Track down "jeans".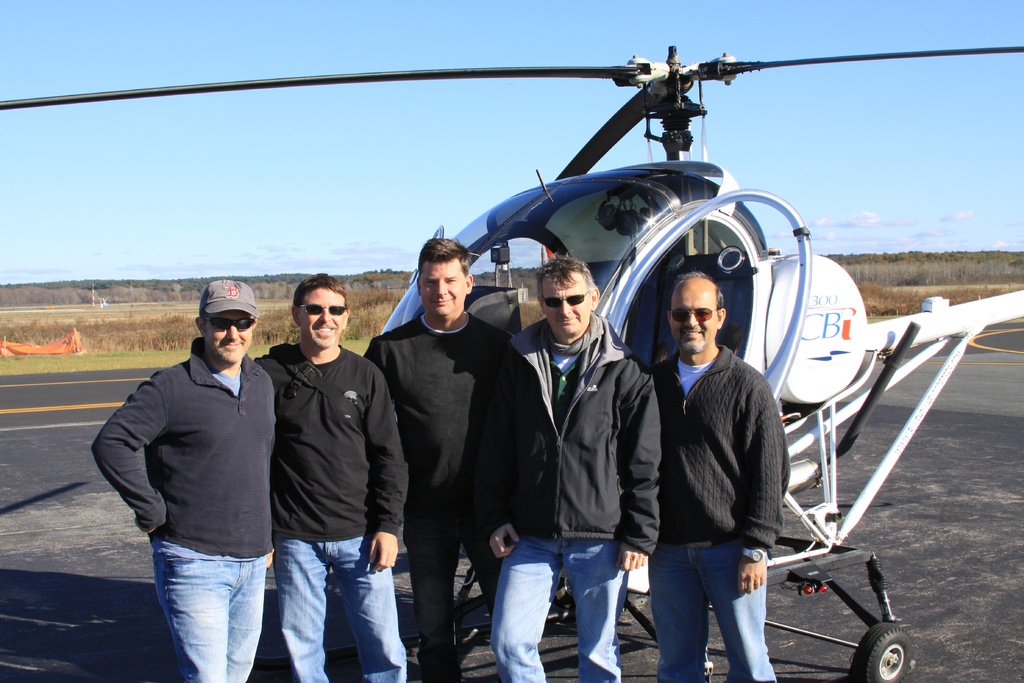
Tracked to l=639, t=544, r=774, b=682.
